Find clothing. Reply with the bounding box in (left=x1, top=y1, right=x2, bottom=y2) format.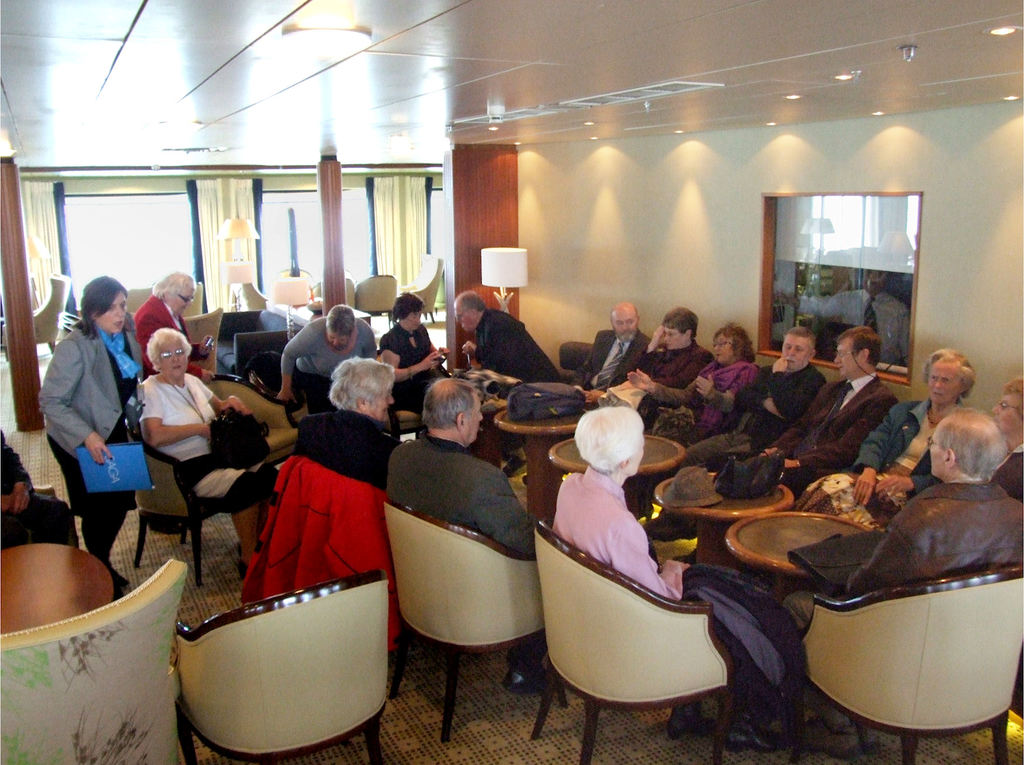
(left=381, top=324, right=445, bottom=412).
